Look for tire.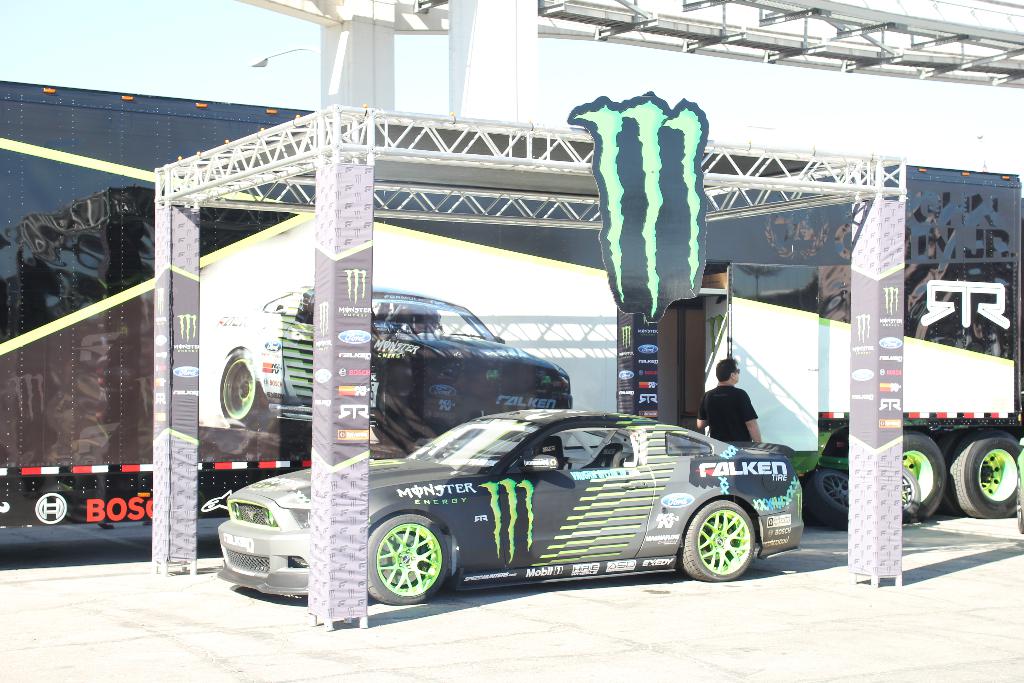
Found: {"x1": 900, "y1": 430, "x2": 947, "y2": 523}.
